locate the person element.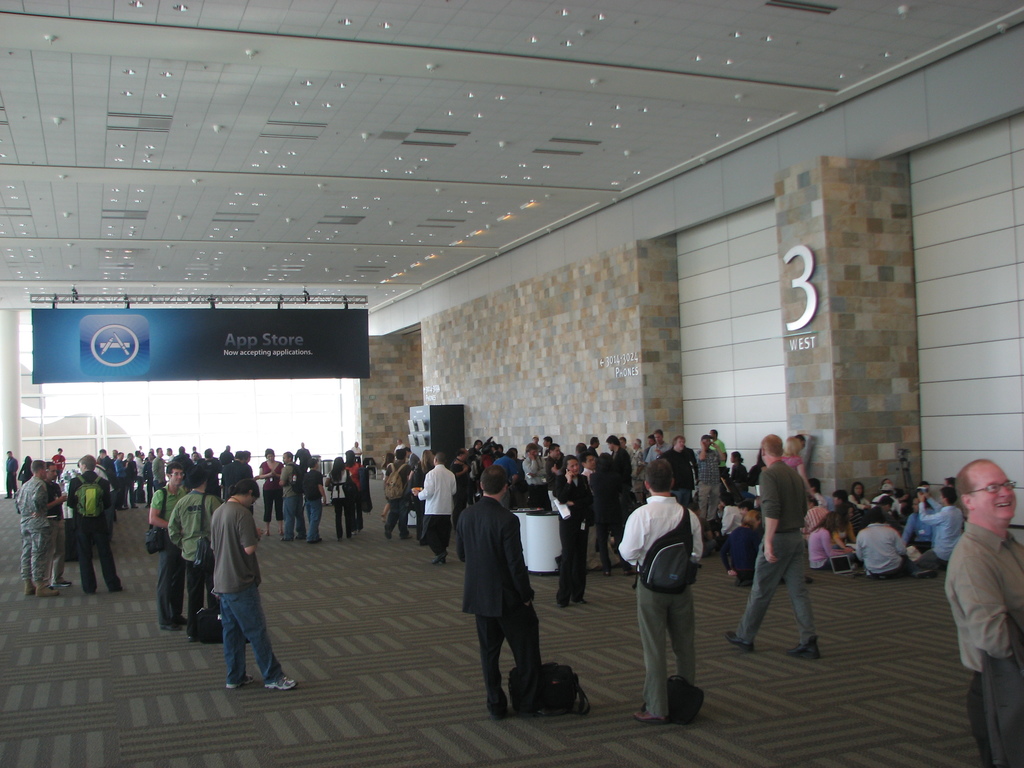
Element bbox: pyautogui.locateOnScreen(273, 445, 293, 543).
